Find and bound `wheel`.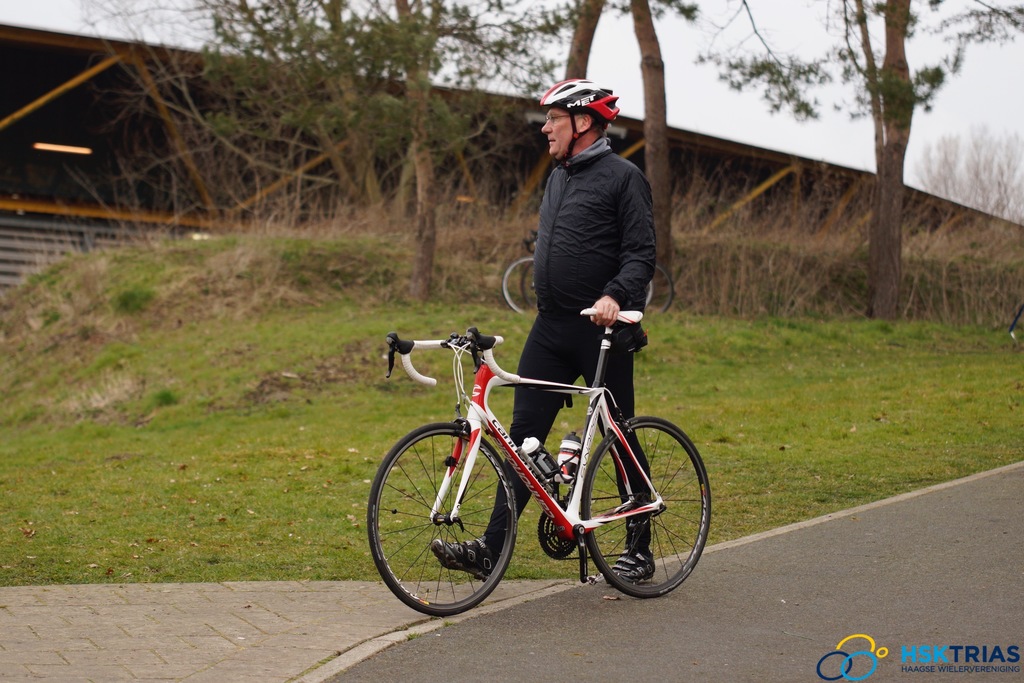
Bound: box(577, 416, 716, 593).
